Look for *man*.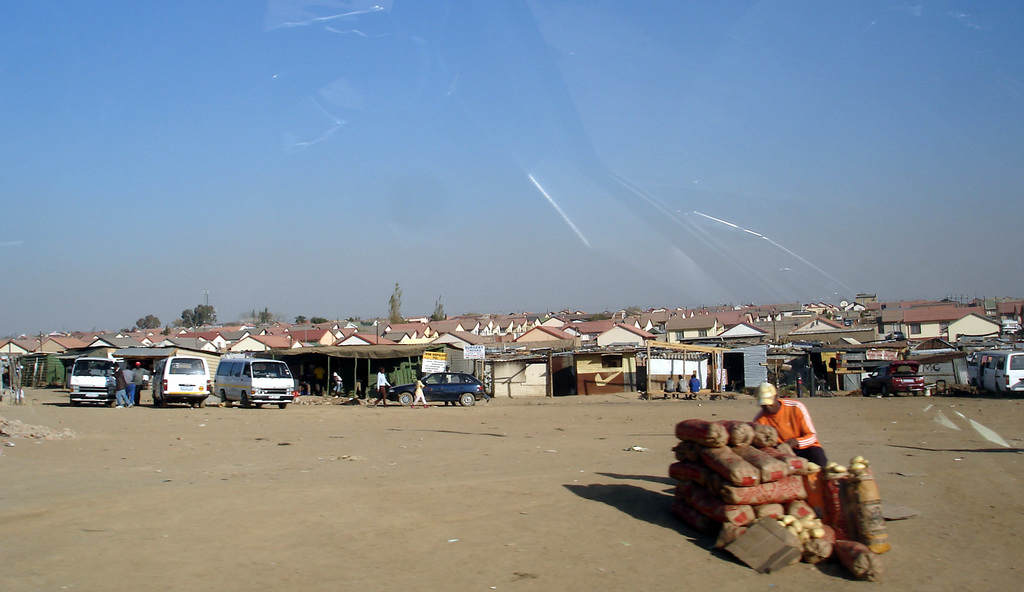
Found: 441,365,454,406.
